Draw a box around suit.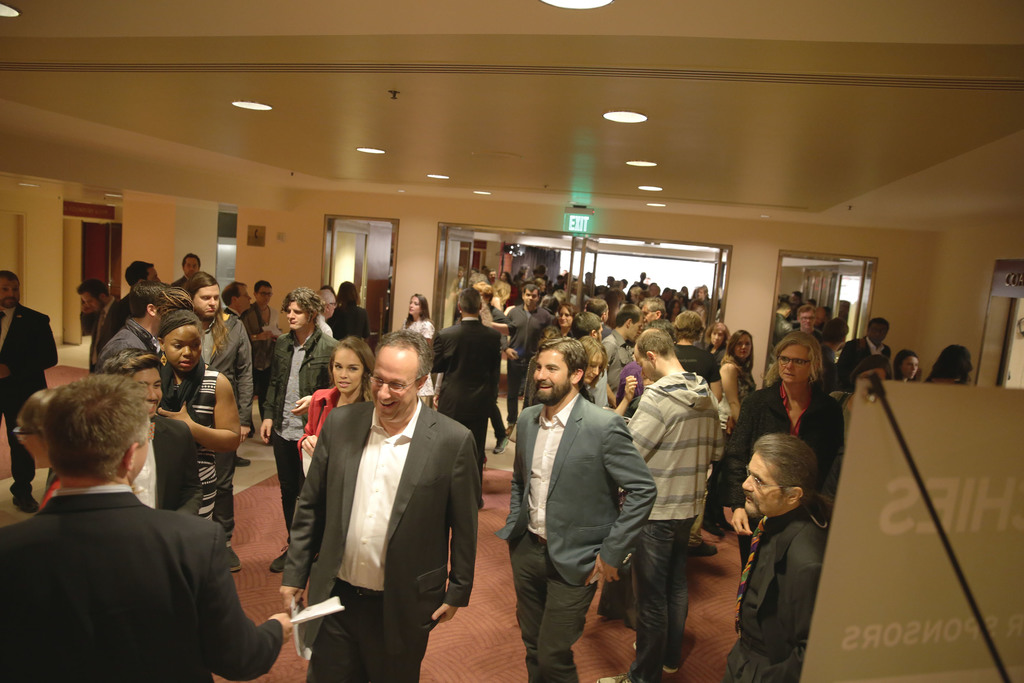
[723, 497, 826, 682].
